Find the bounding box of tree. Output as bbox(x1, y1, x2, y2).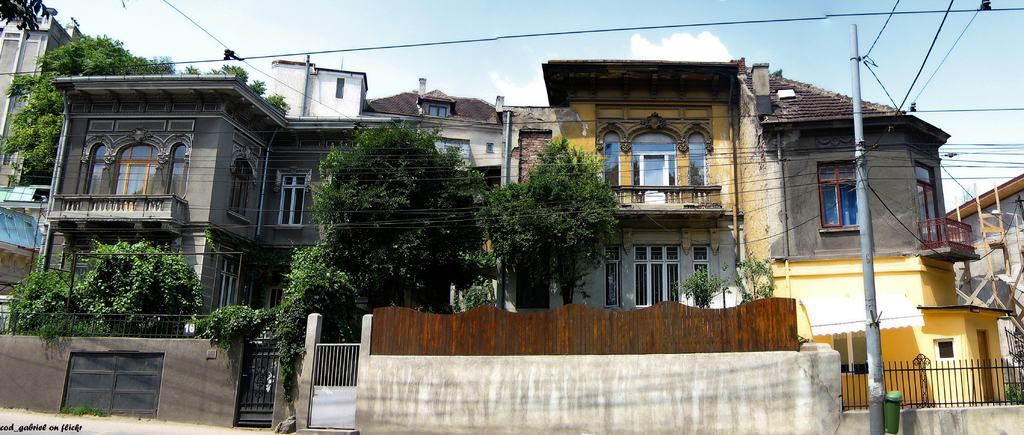
bbox(479, 137, 627, 306).
